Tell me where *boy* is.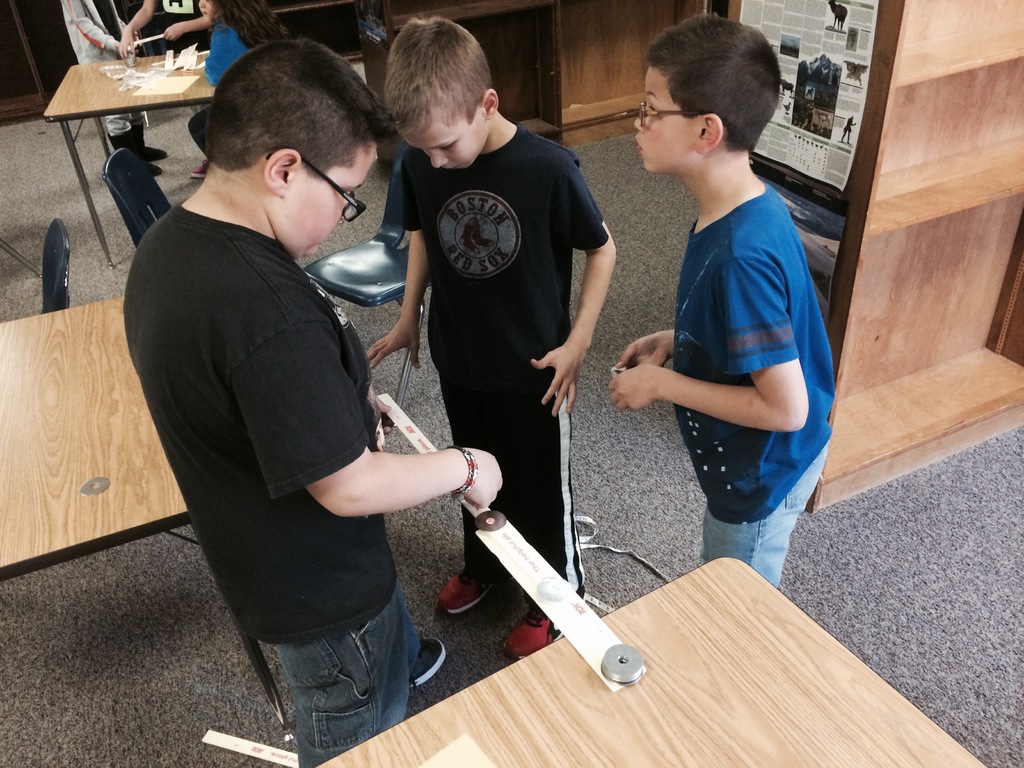
*boy* is at [378,35,625,634].
